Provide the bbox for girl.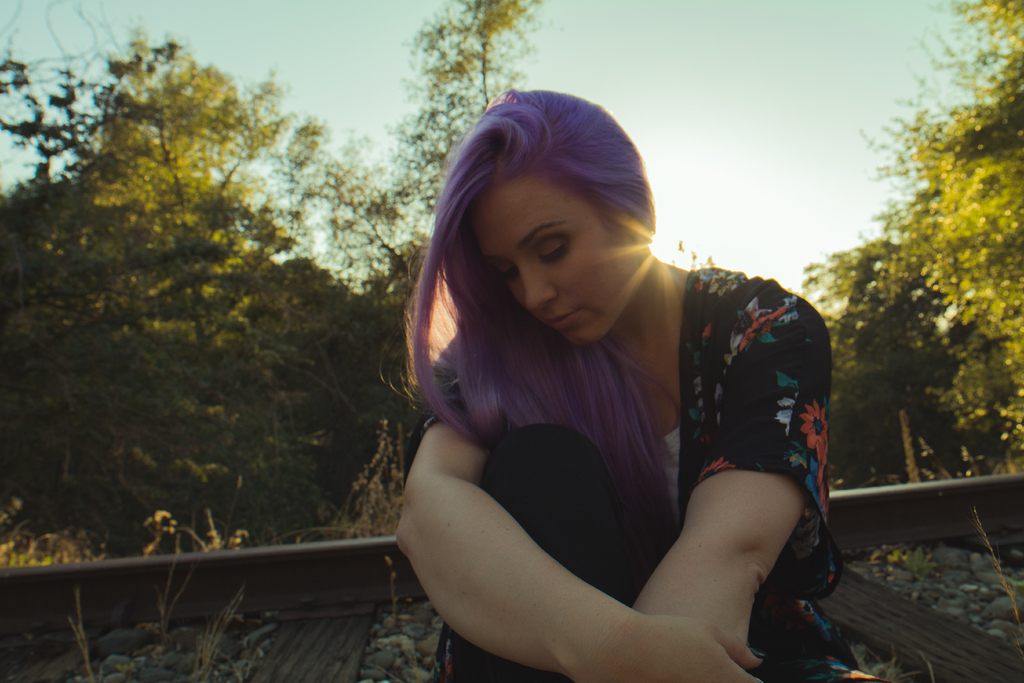
398 88 852 682.
